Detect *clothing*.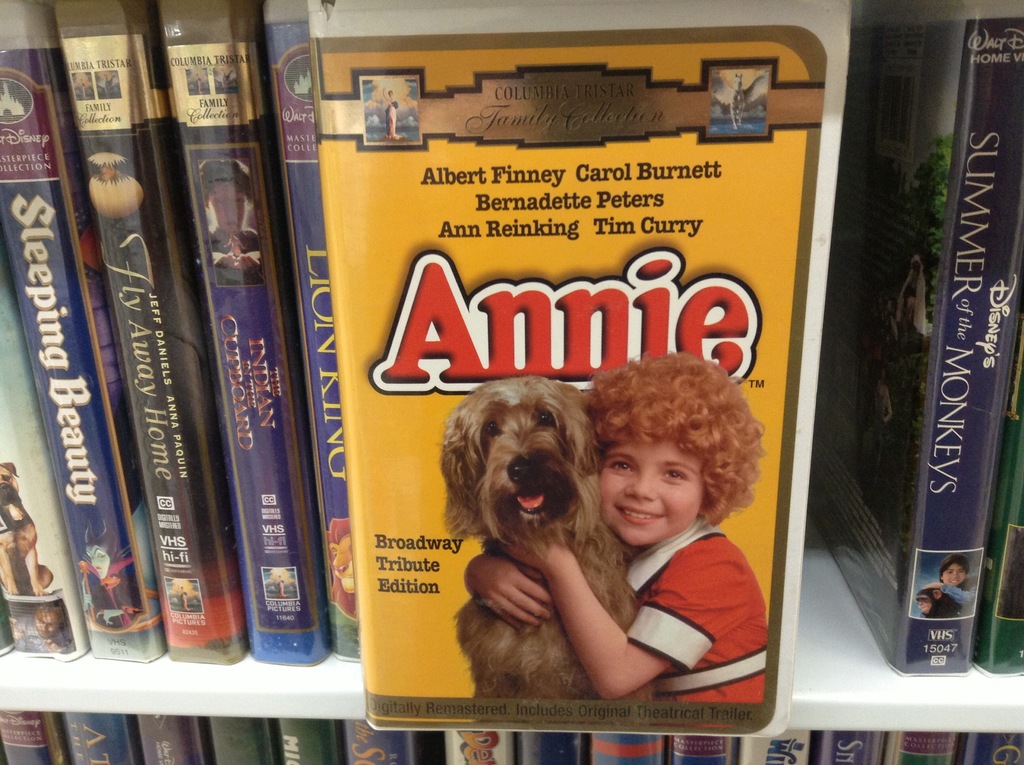
Detected at locate(541, 494, 780, 693).
